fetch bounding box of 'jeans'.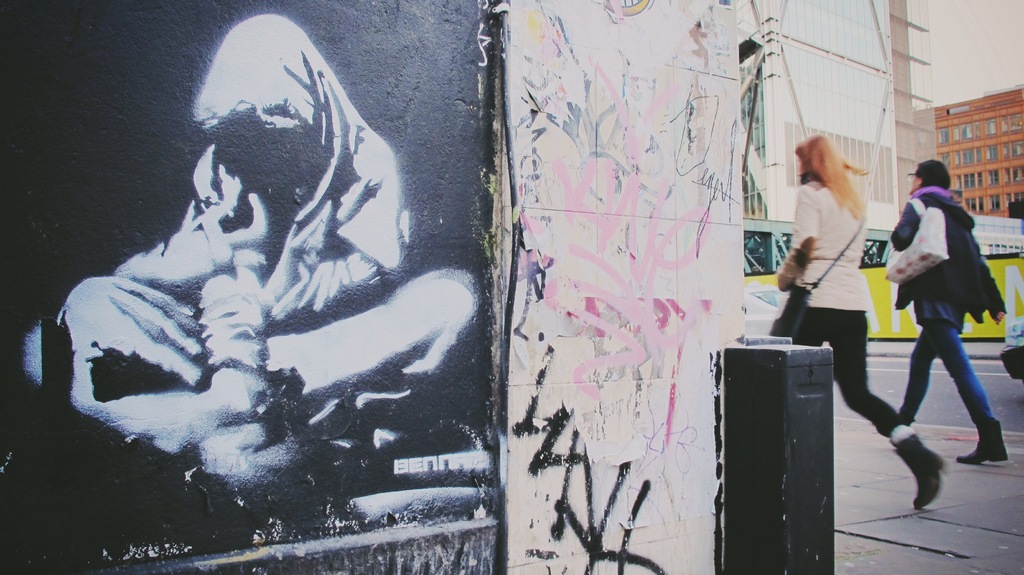
Bbox: 897 316 1007 442.
